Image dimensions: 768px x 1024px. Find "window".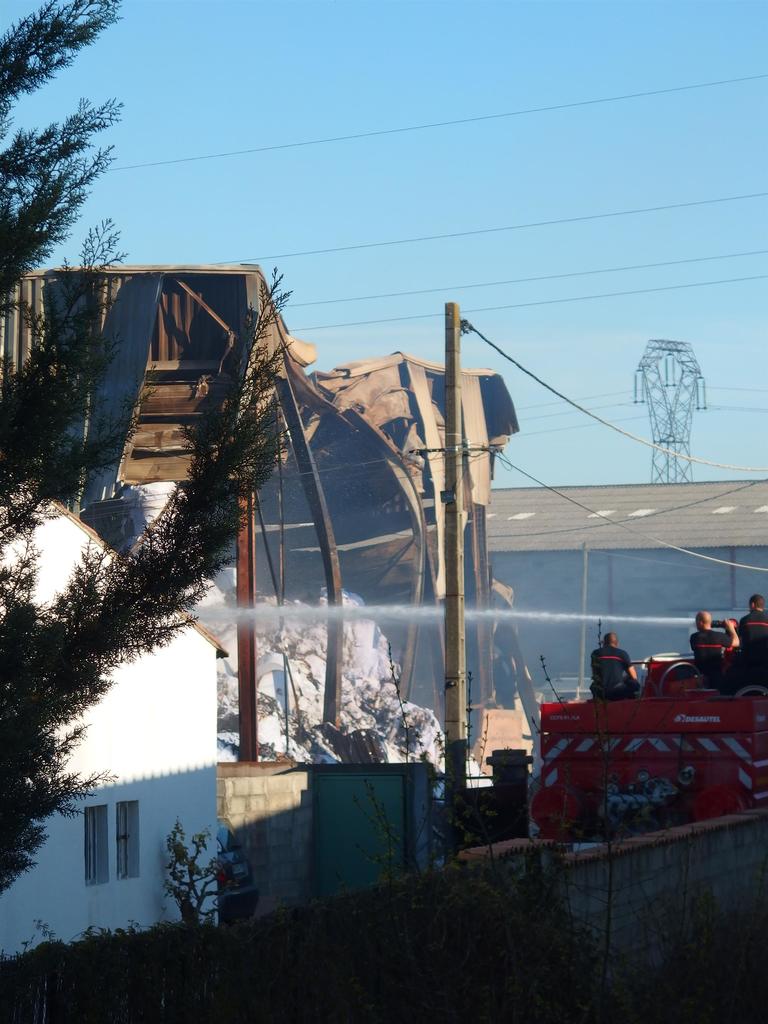
85/801/99/881.
